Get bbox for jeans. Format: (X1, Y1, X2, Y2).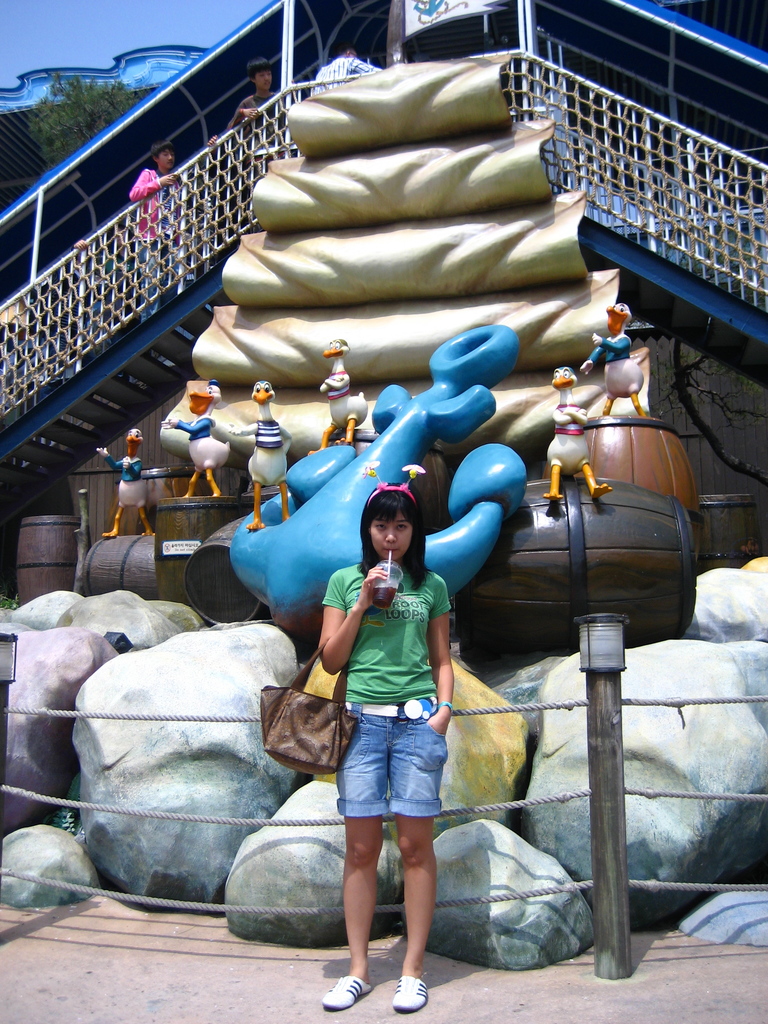
(90, 287, 127, 354).
